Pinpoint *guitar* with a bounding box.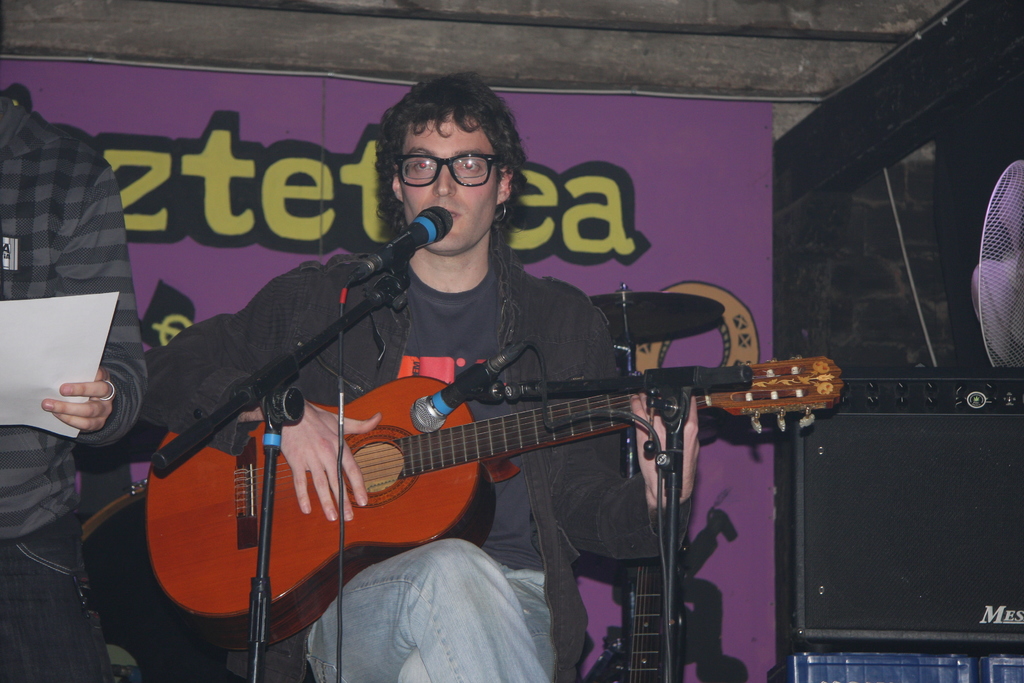
(x1=145, y1=353, x2=842, y2=649).
